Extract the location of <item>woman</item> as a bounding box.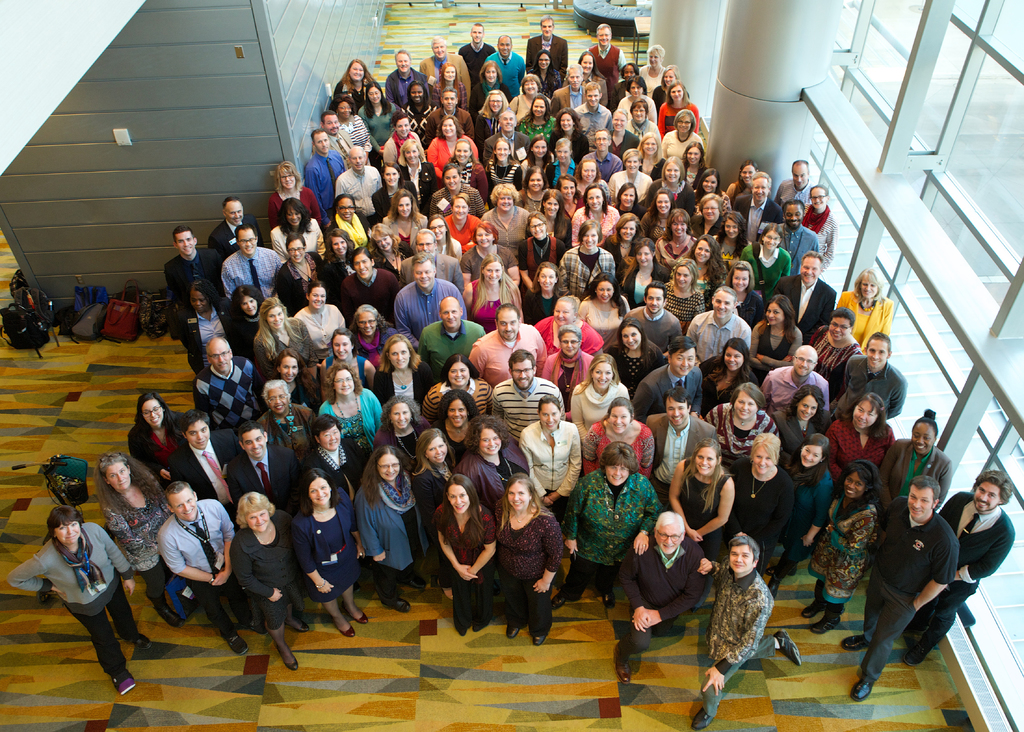
(404,79,435,131).
